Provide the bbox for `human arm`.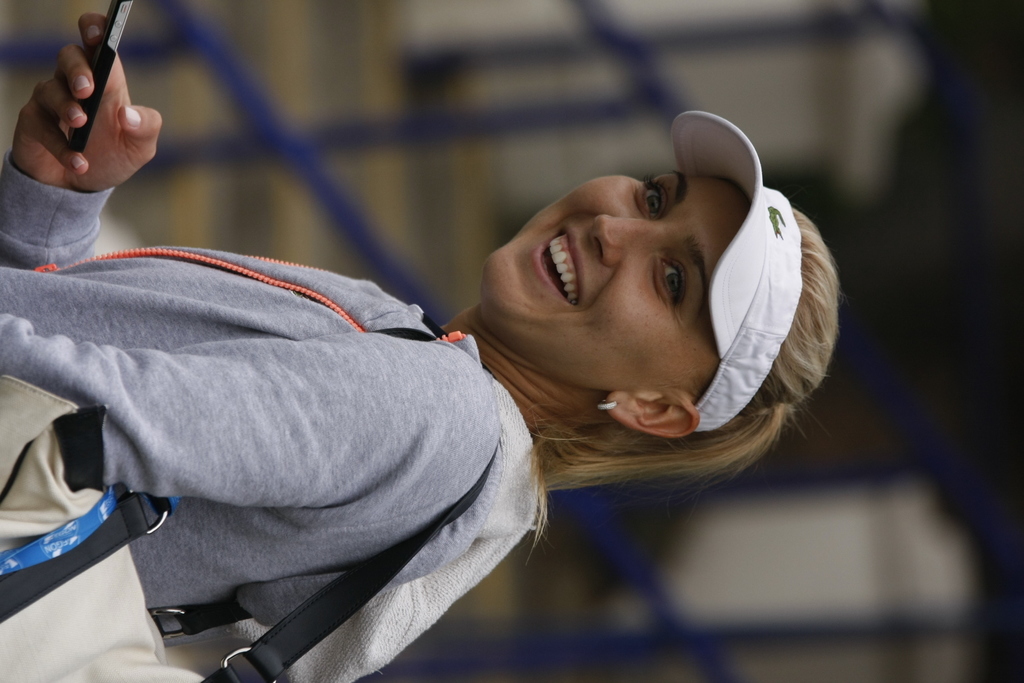
[x1=1, y1=313, x2=502, y2=513].
